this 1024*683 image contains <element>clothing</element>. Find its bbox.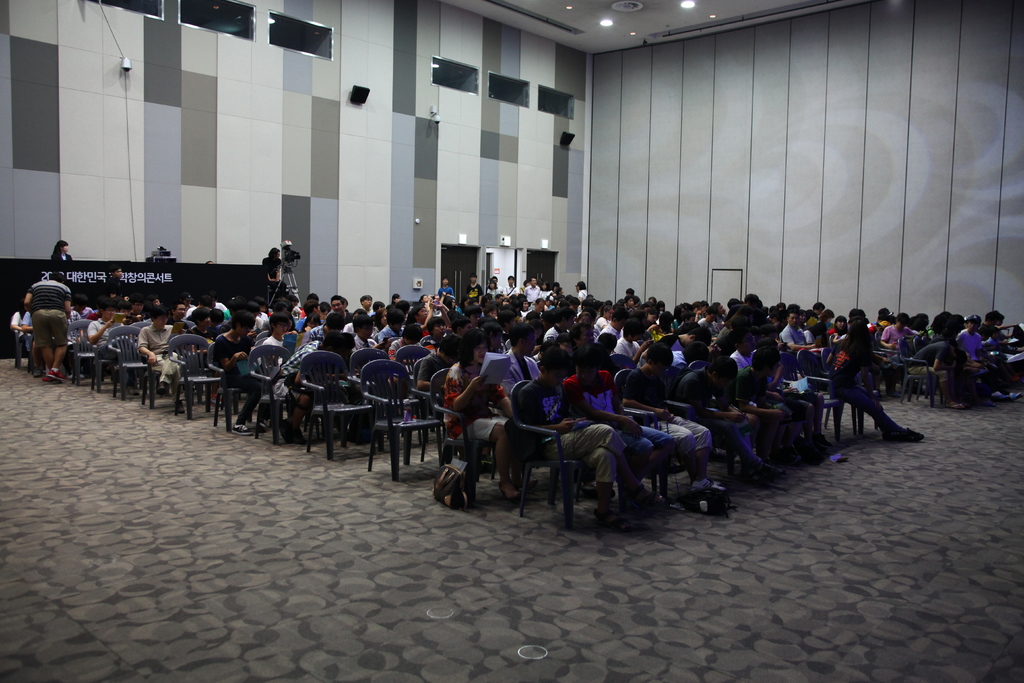
484:286:499:302.
